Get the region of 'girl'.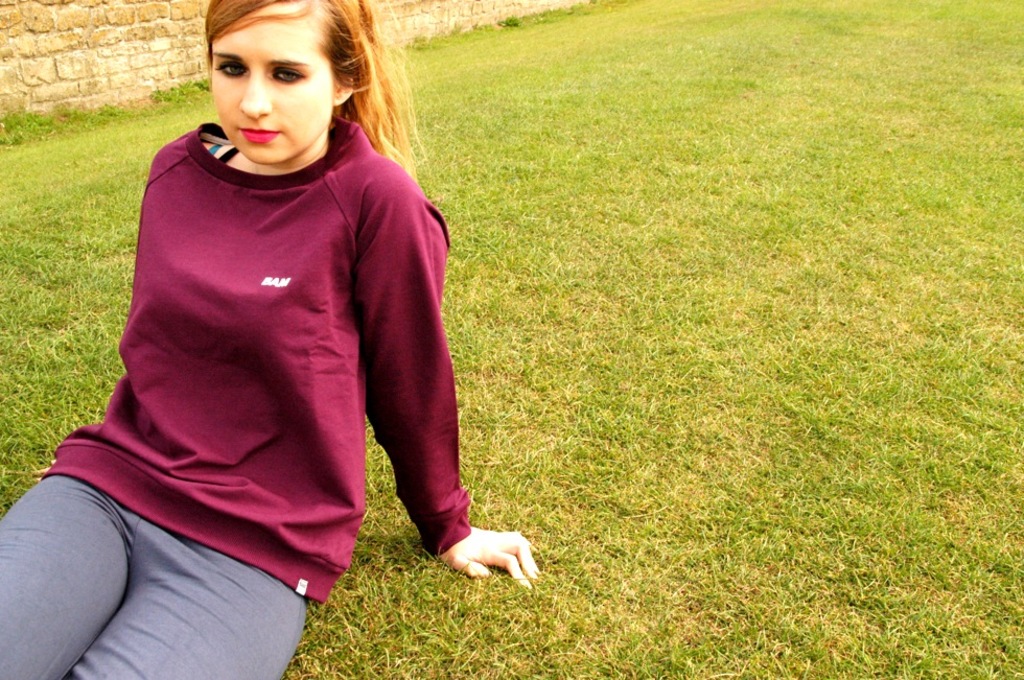
BBox(0, 0, 539, 679).
